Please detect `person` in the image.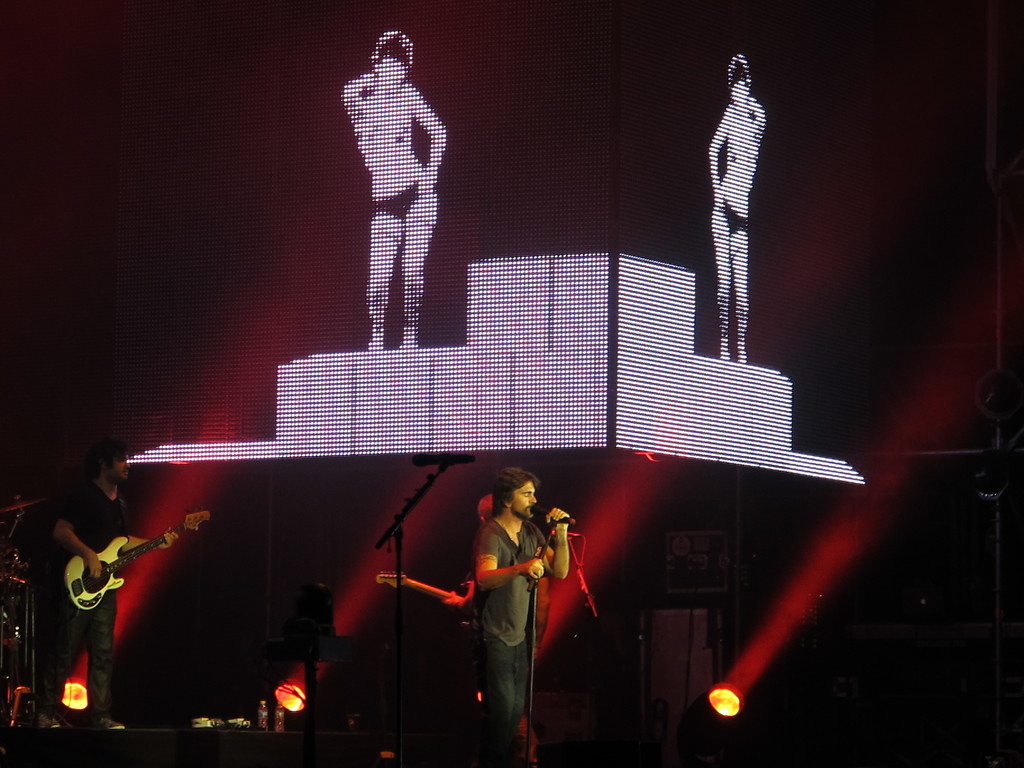
region(25, 436, 177, 733).
